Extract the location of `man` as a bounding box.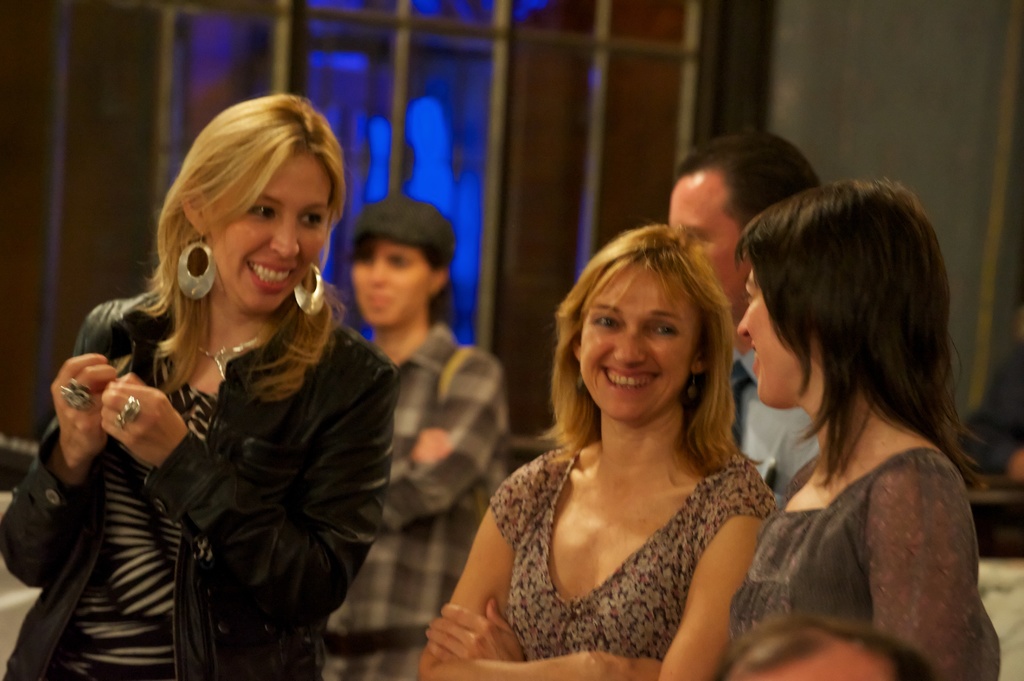
box(363, 198, 497, 680).
